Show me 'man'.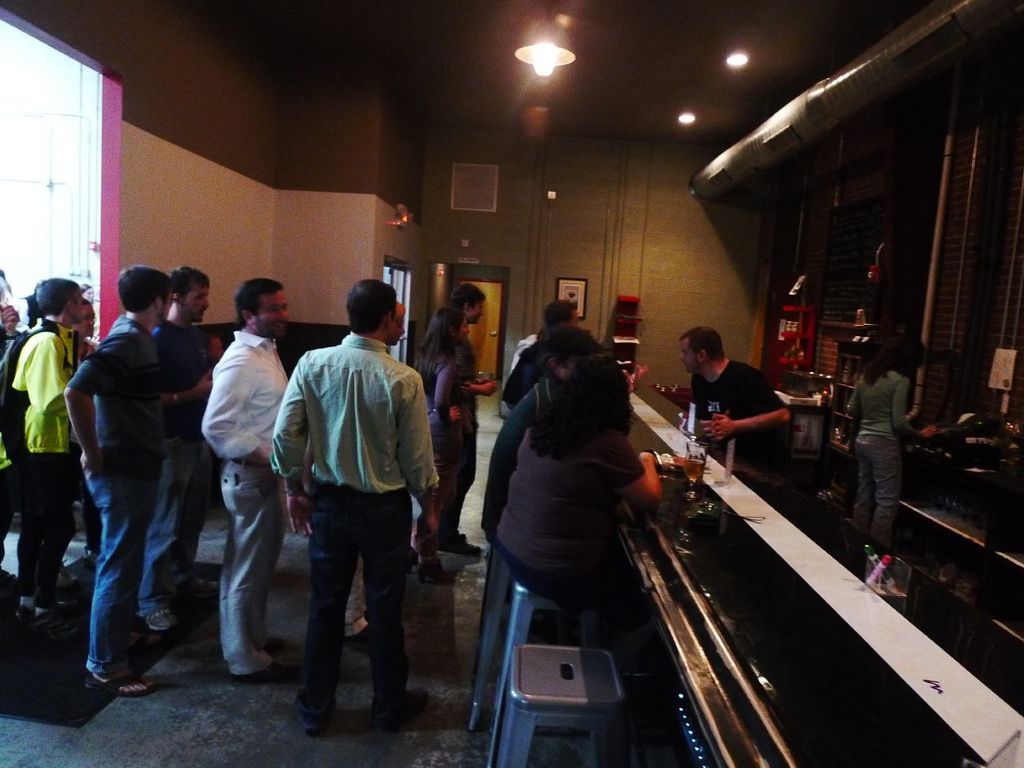
'man' is here: box(481, 330, 535, 533).
